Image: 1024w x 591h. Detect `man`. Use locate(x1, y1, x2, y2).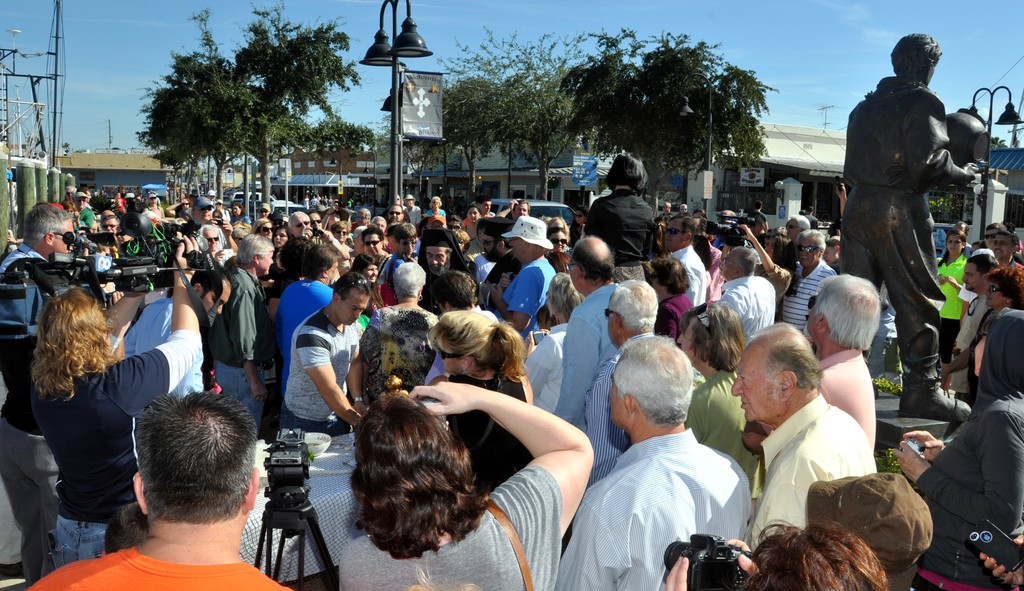
locate(701, 241, 803, 352).
